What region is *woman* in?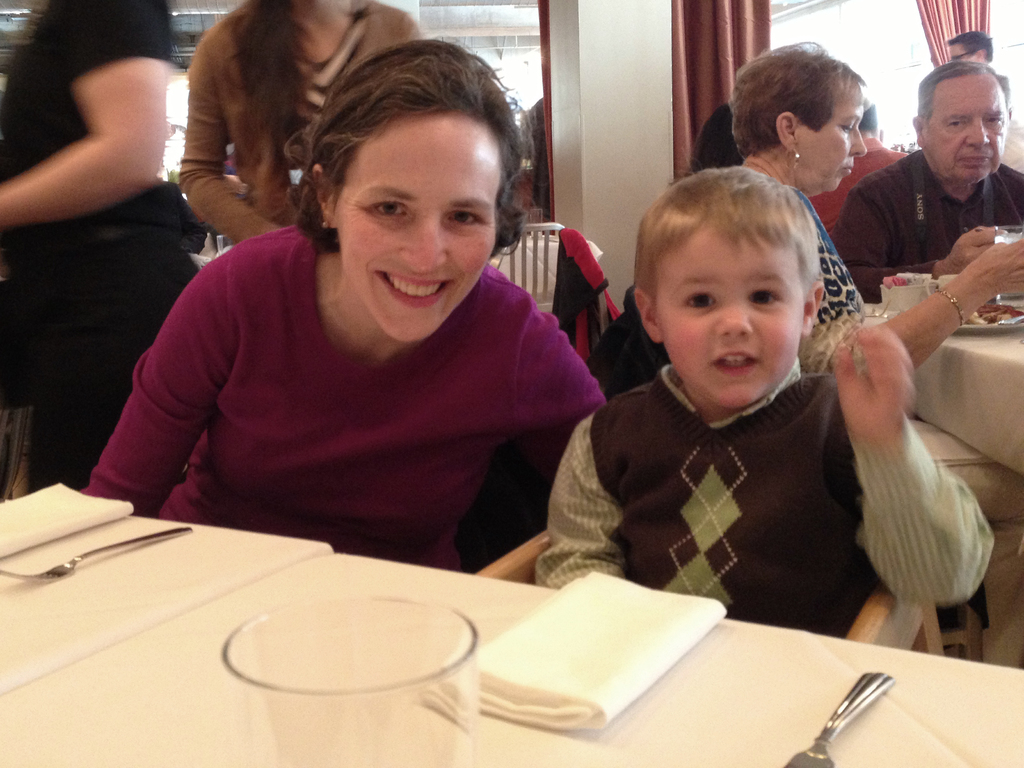
region(125, 59, 649, 611).
